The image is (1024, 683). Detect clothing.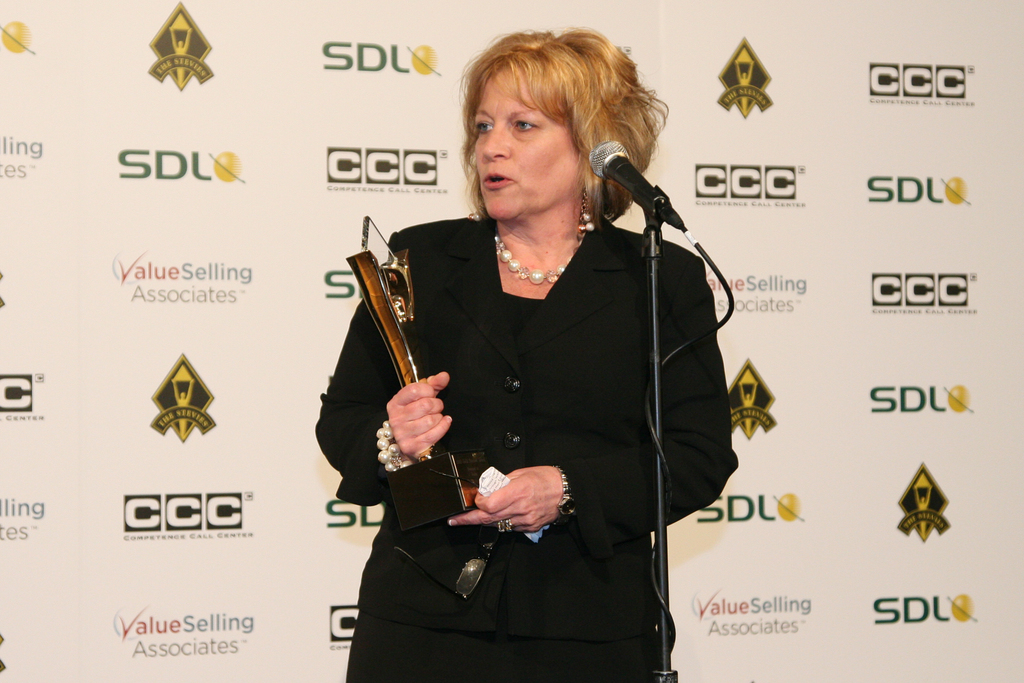
Detection: select_region(335, 168, 725, 653).
